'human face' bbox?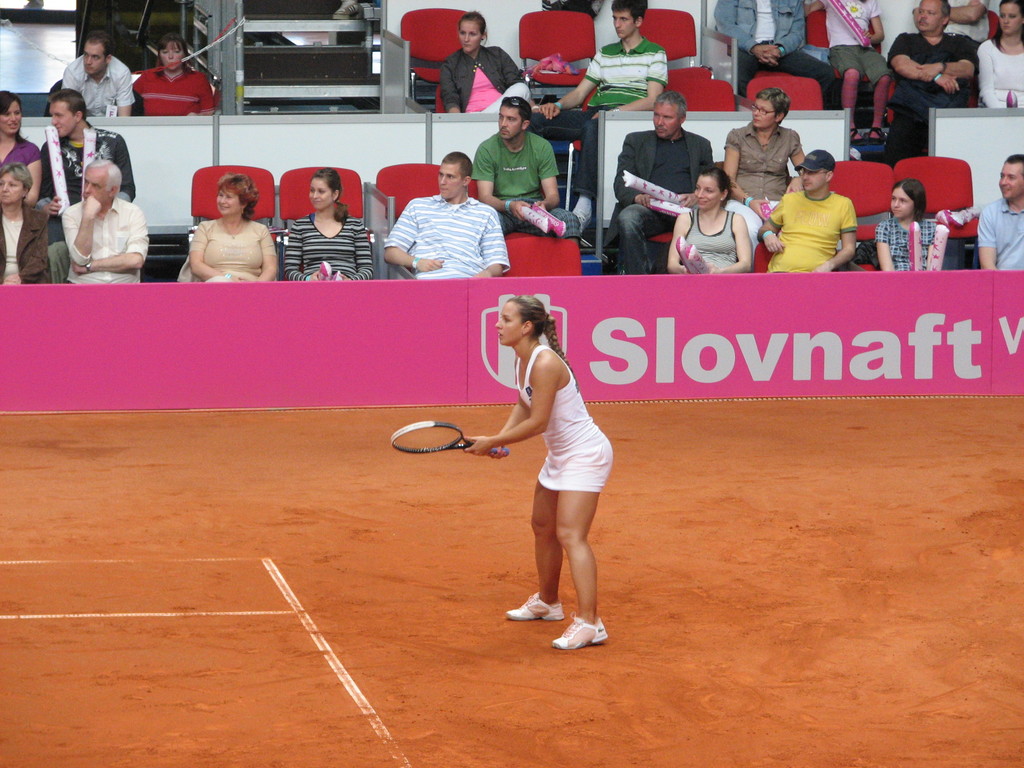
(2,175,24,205)
